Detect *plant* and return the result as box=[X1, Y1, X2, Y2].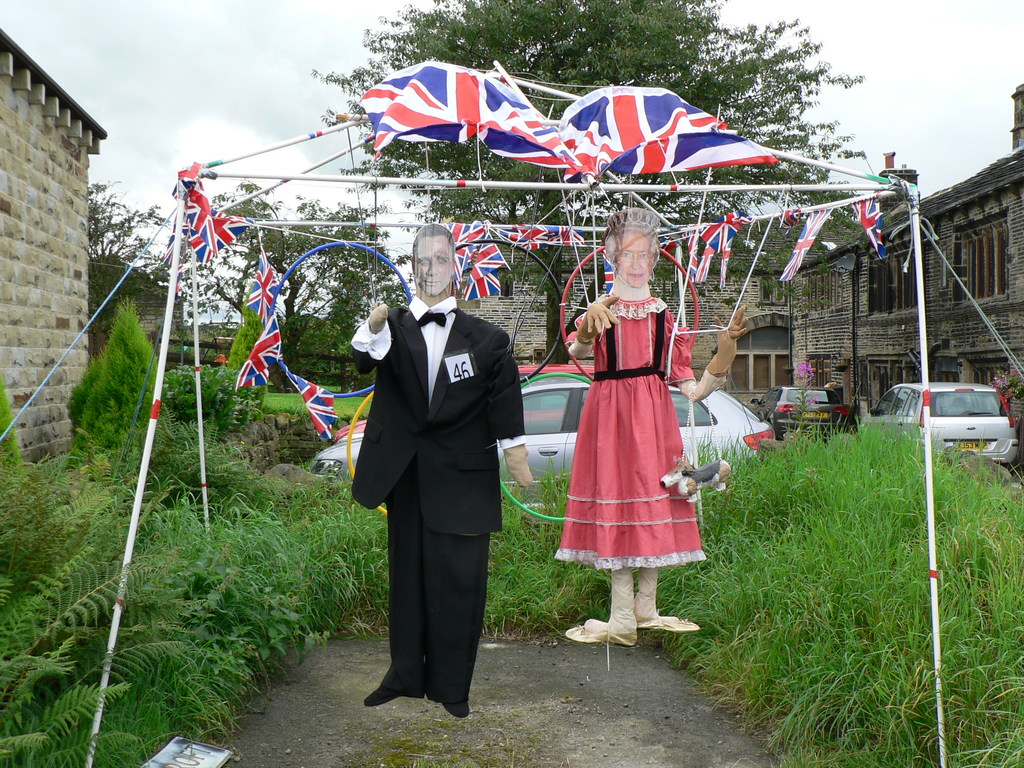
box=[268, 387, 371, 414].
